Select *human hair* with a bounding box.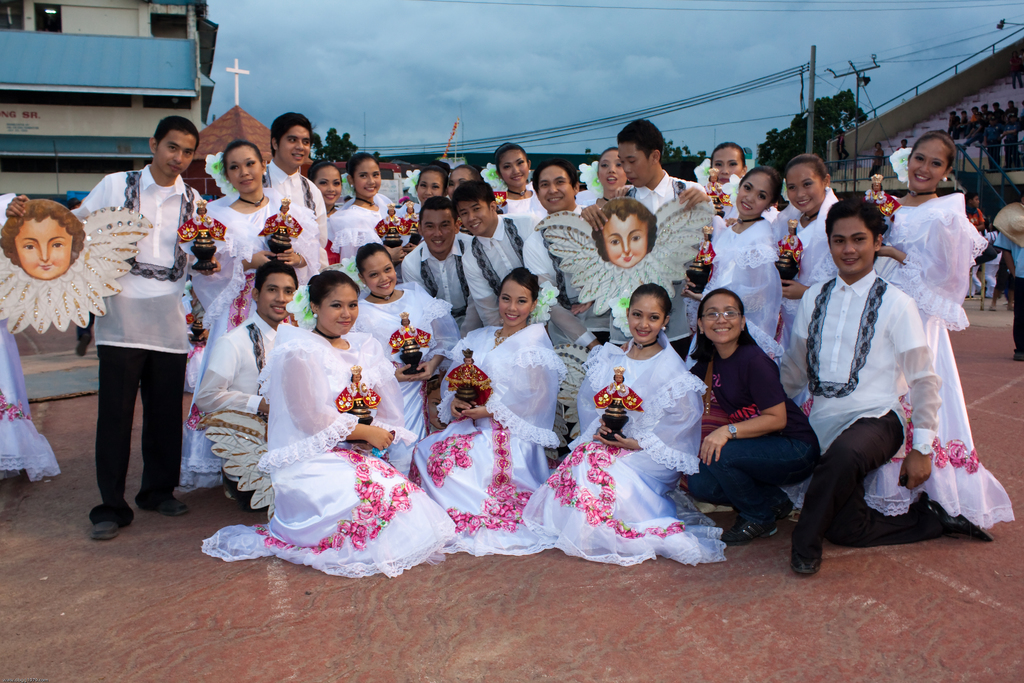
{"x1": 531, "y1": 159, "x2": 580, "y2": 201}.
